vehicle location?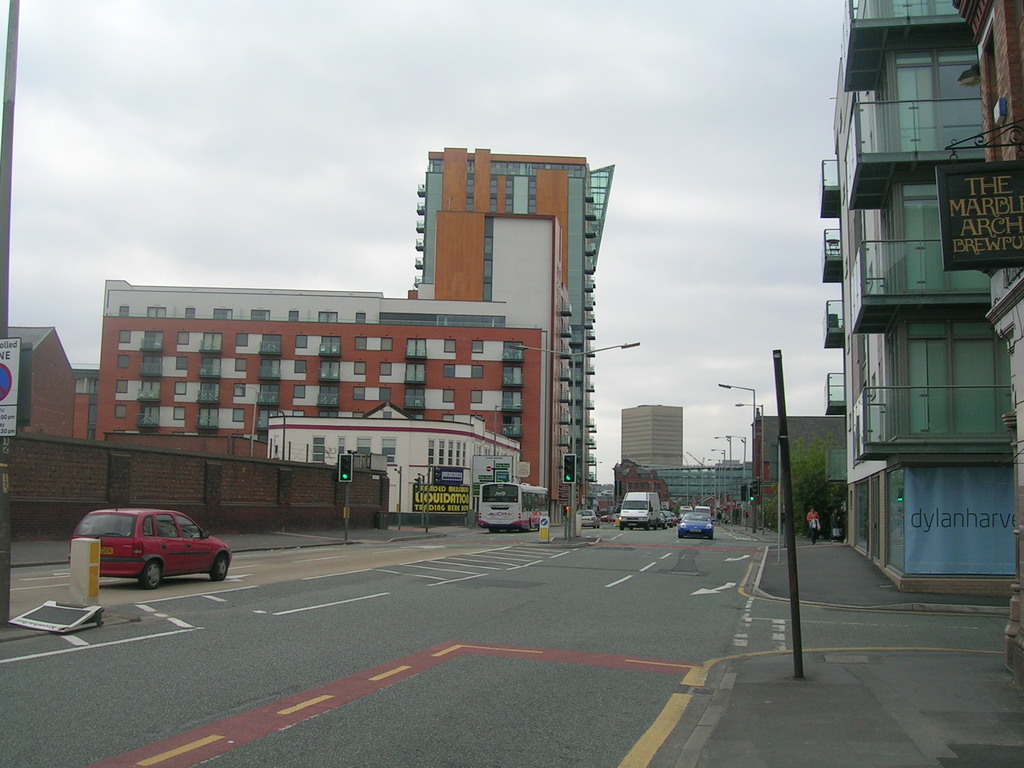
detection(657, 513, 666, 529)
